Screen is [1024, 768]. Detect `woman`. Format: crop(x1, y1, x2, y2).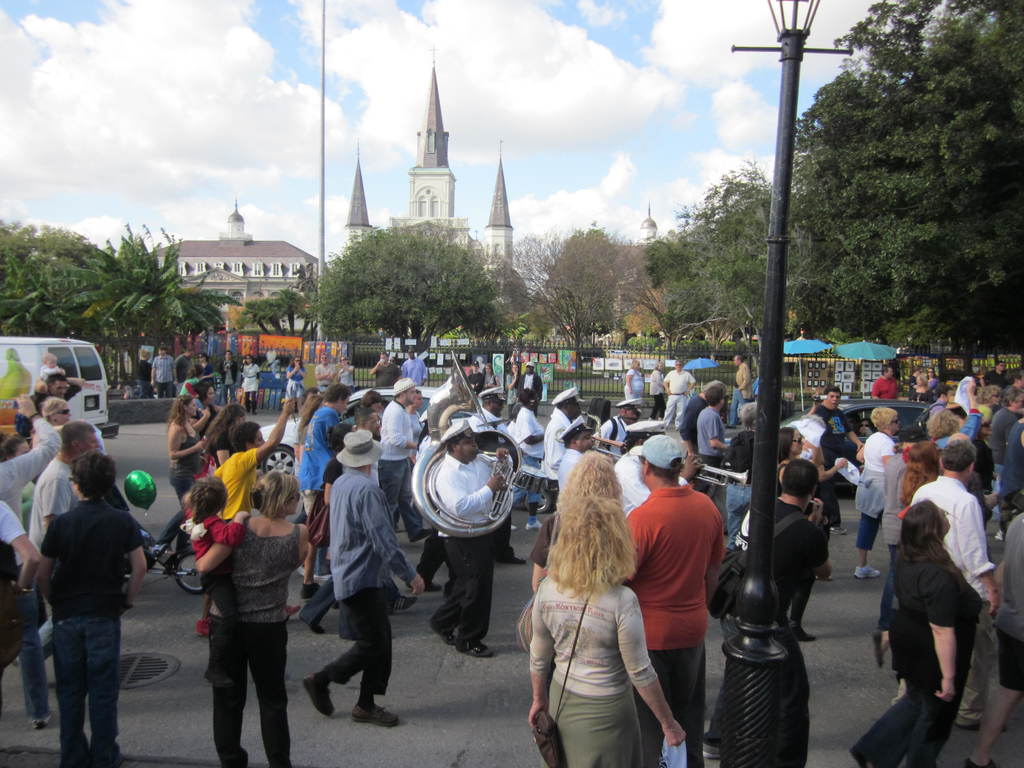
crop(28, 395, 74, 450).
